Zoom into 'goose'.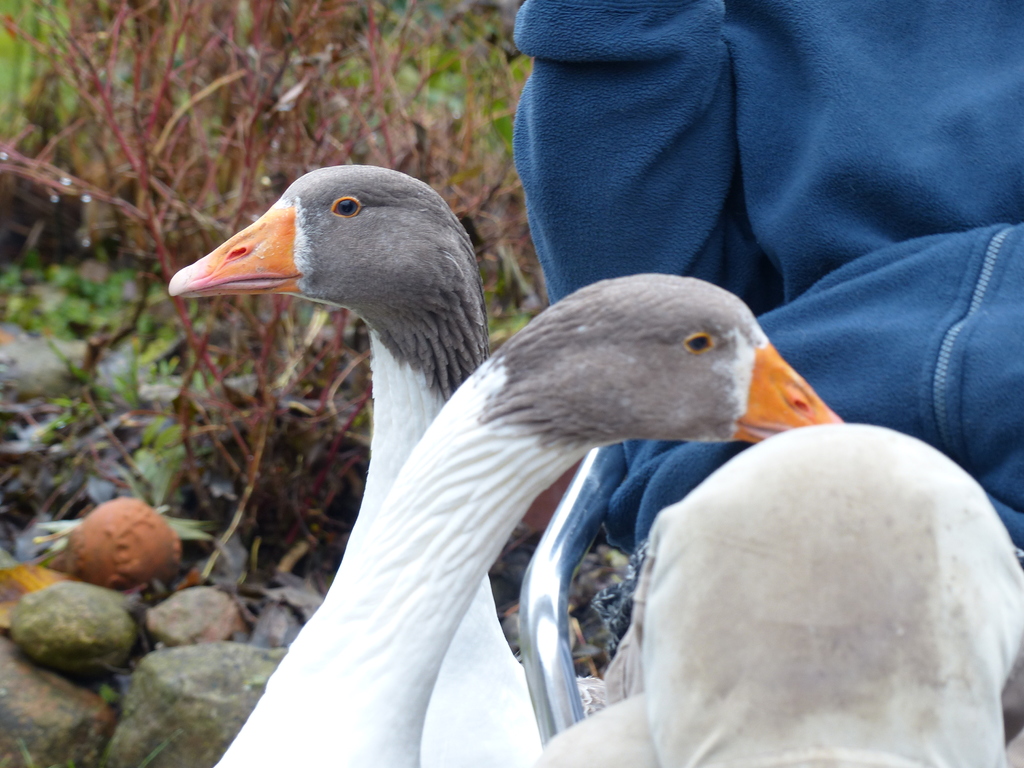
Zoom target: crop(214, 288, 847, 767).
